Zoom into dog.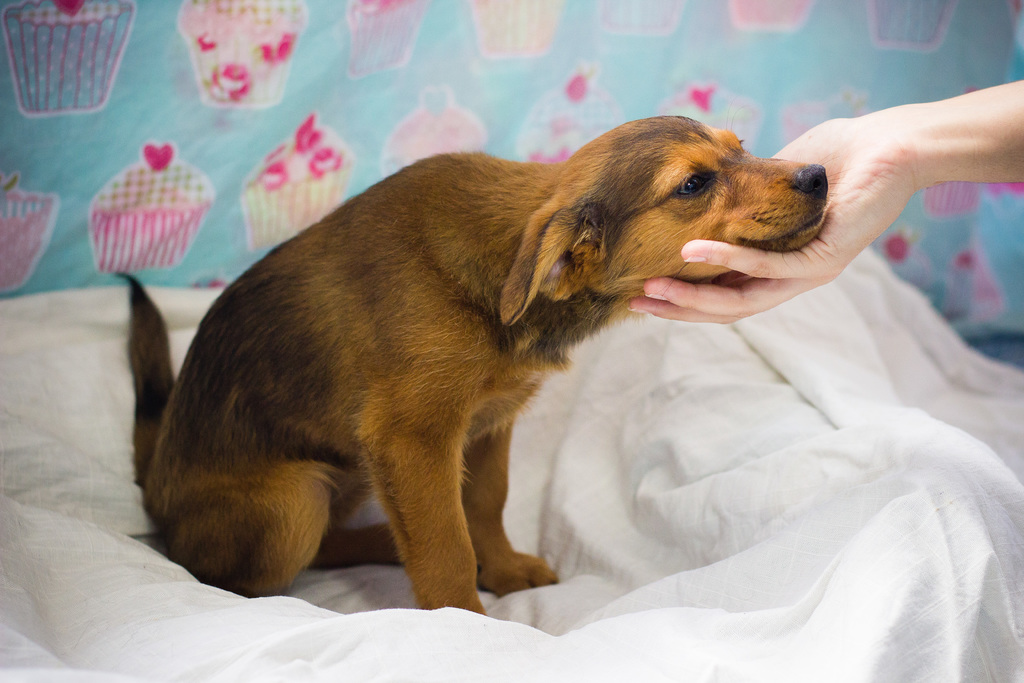
Zoom target: detection(113, 110, 840, 629).
